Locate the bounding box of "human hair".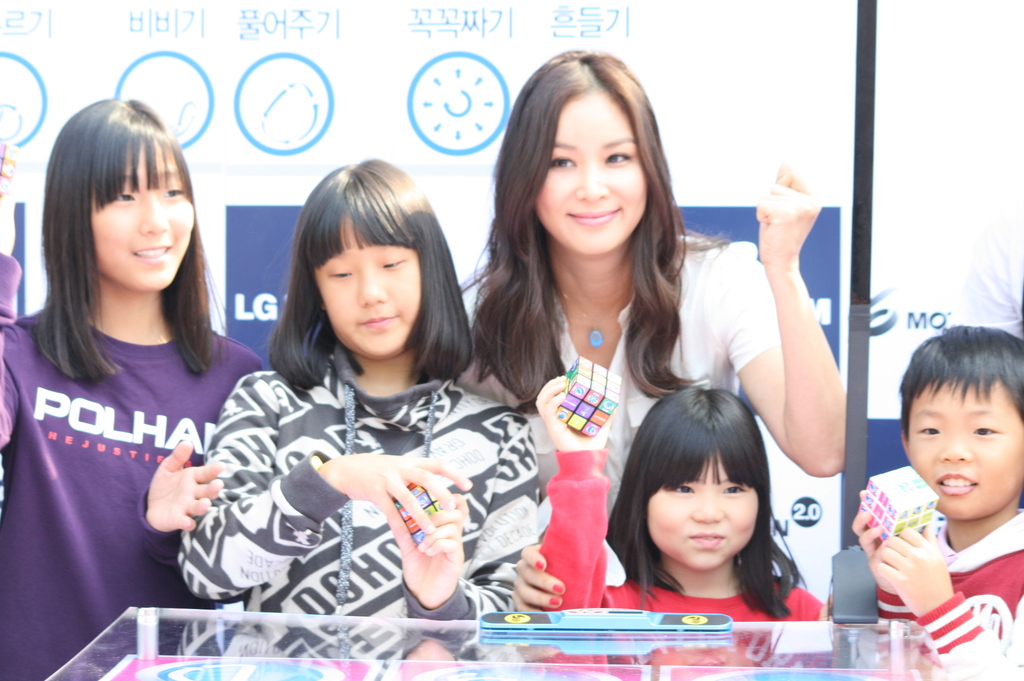
Bounding box: bbox=(263, 157, 474, 392).
